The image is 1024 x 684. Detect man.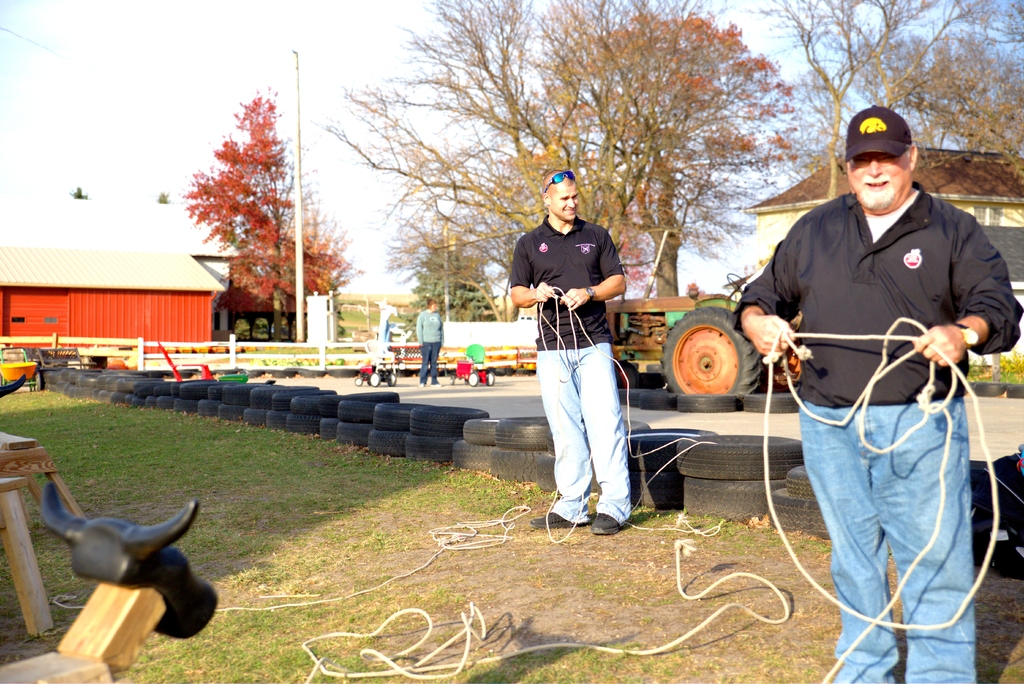
Detection: box(735, 104, 1023, 683).
